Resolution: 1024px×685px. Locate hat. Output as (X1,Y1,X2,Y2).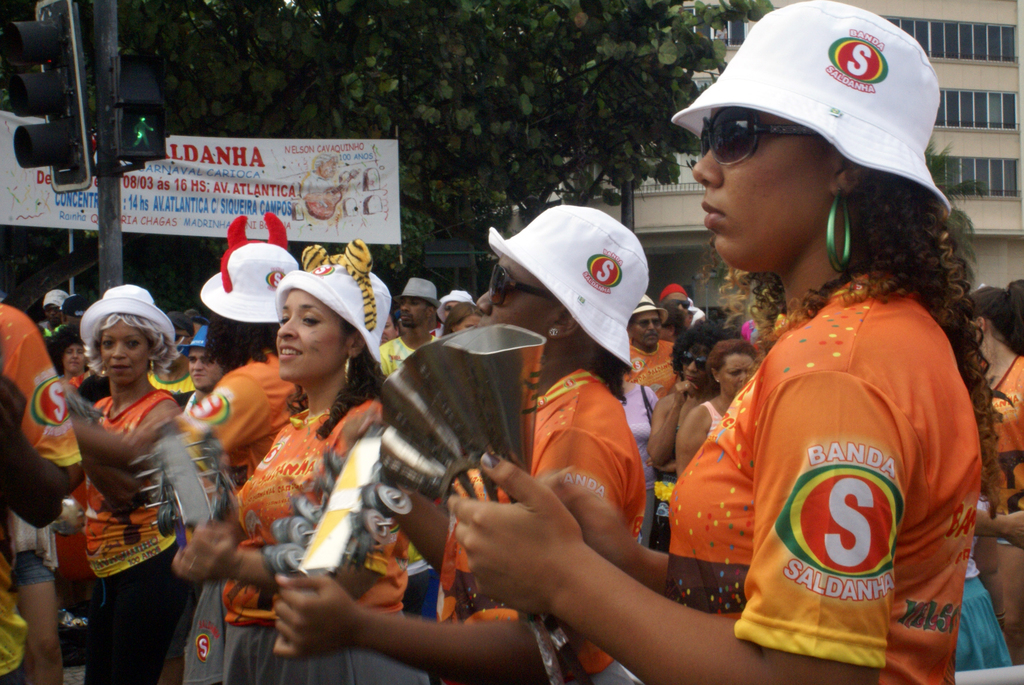
(180,331,218,363).
